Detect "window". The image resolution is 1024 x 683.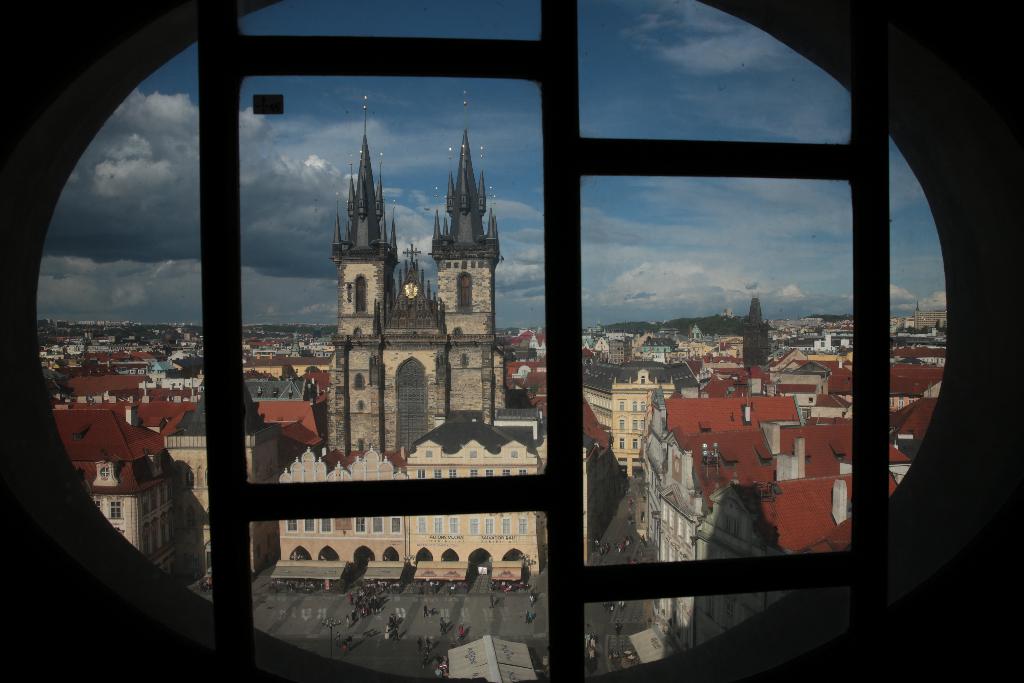
x1=416, y1=468, x2=427, y2=479.
